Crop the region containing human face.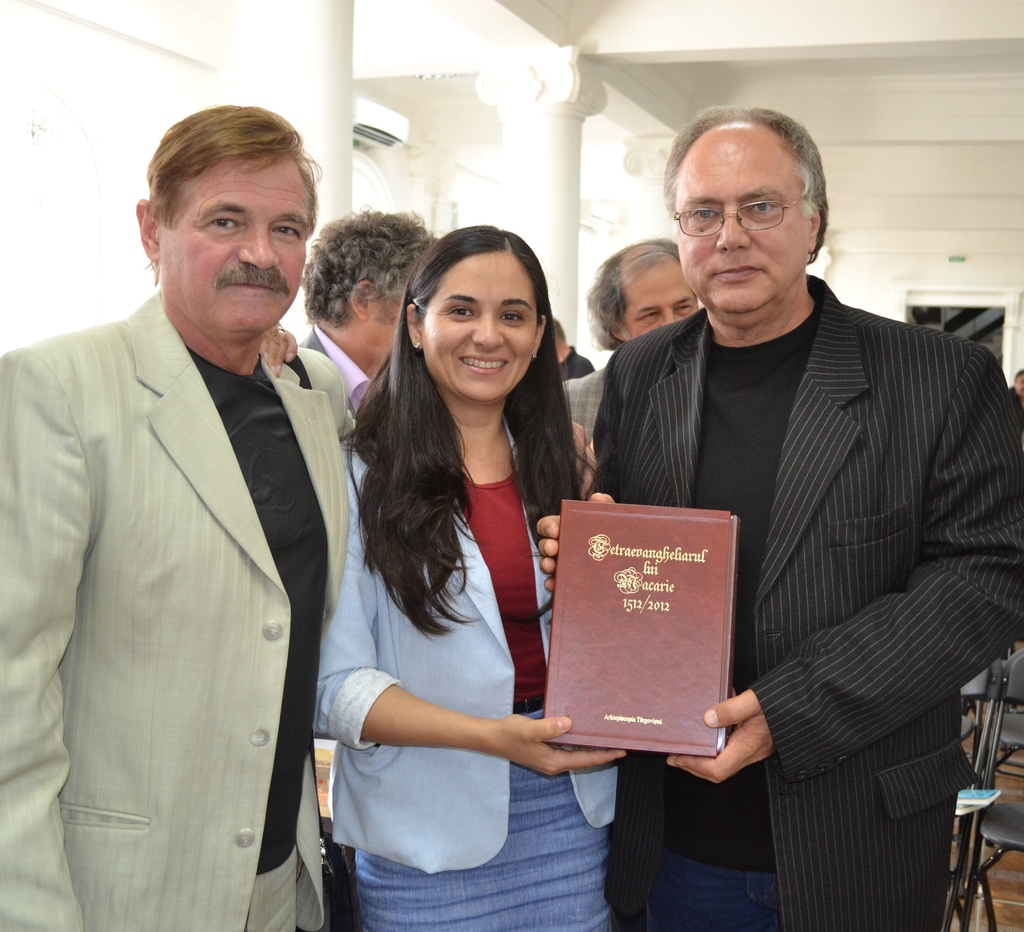
Crop region: locate(669, 145, 816, 325).
